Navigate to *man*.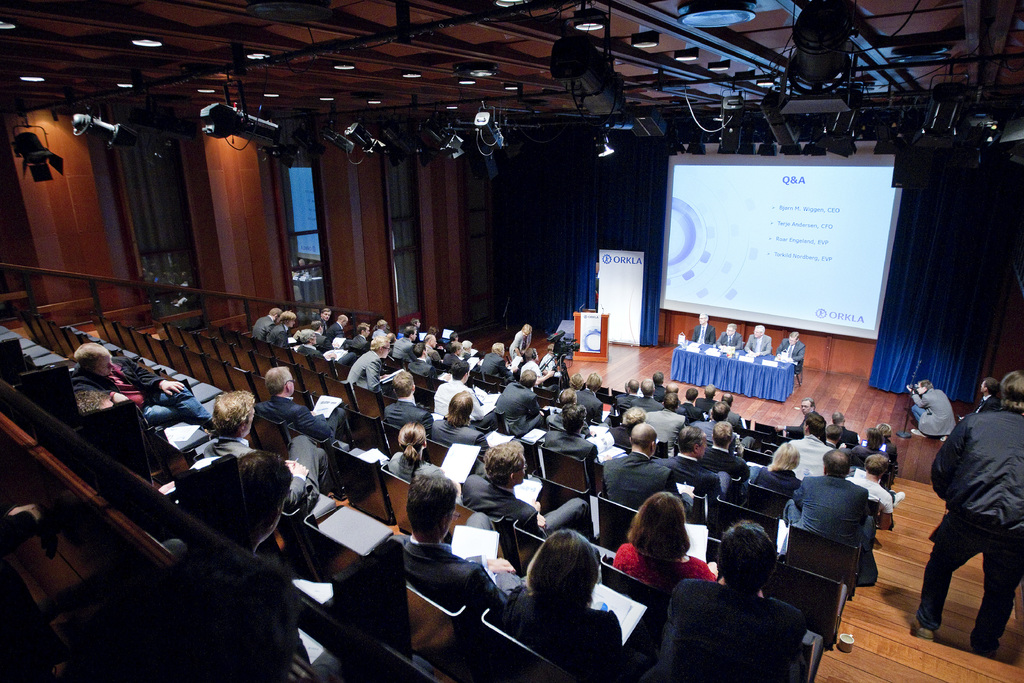
Navigation target: l=386, t=331, r=397, b=358.
